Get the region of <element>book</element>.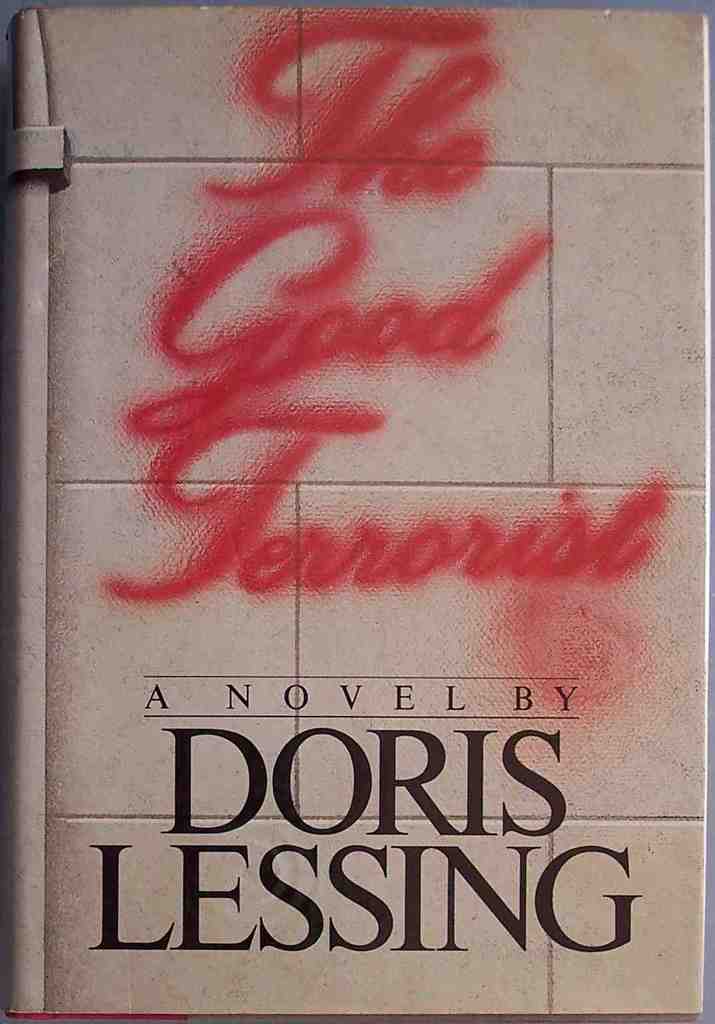
x1=0 y1=0 x2=691 y2=1023.
